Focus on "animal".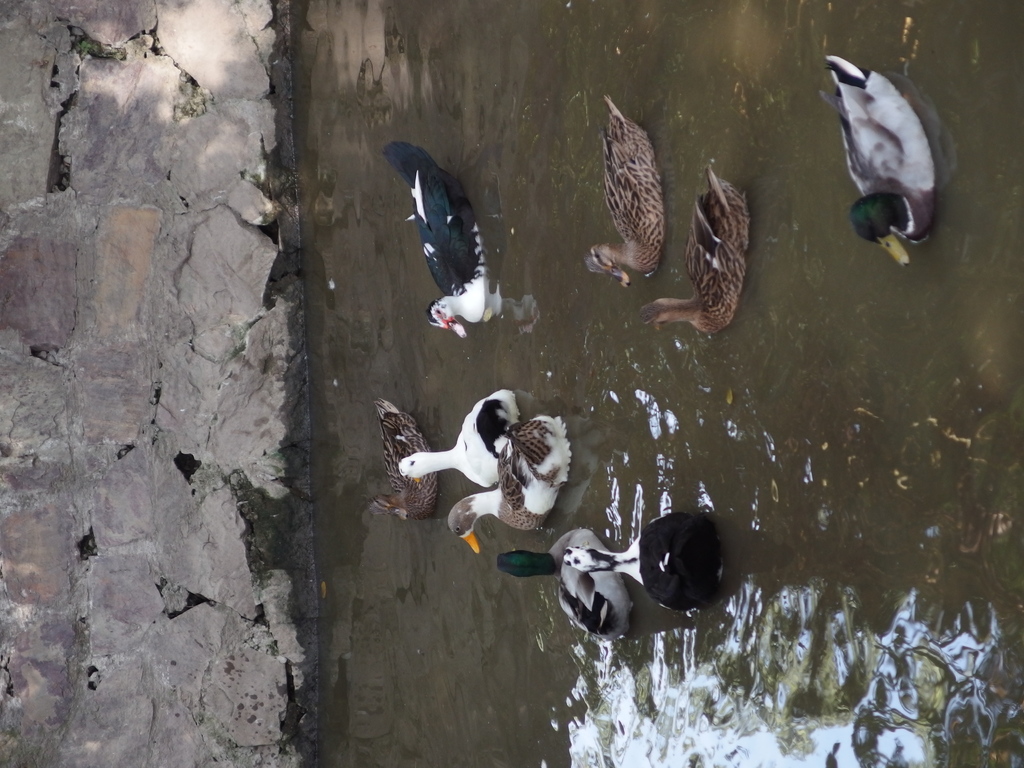
Focused at rect(445, 415, 572, 557).
